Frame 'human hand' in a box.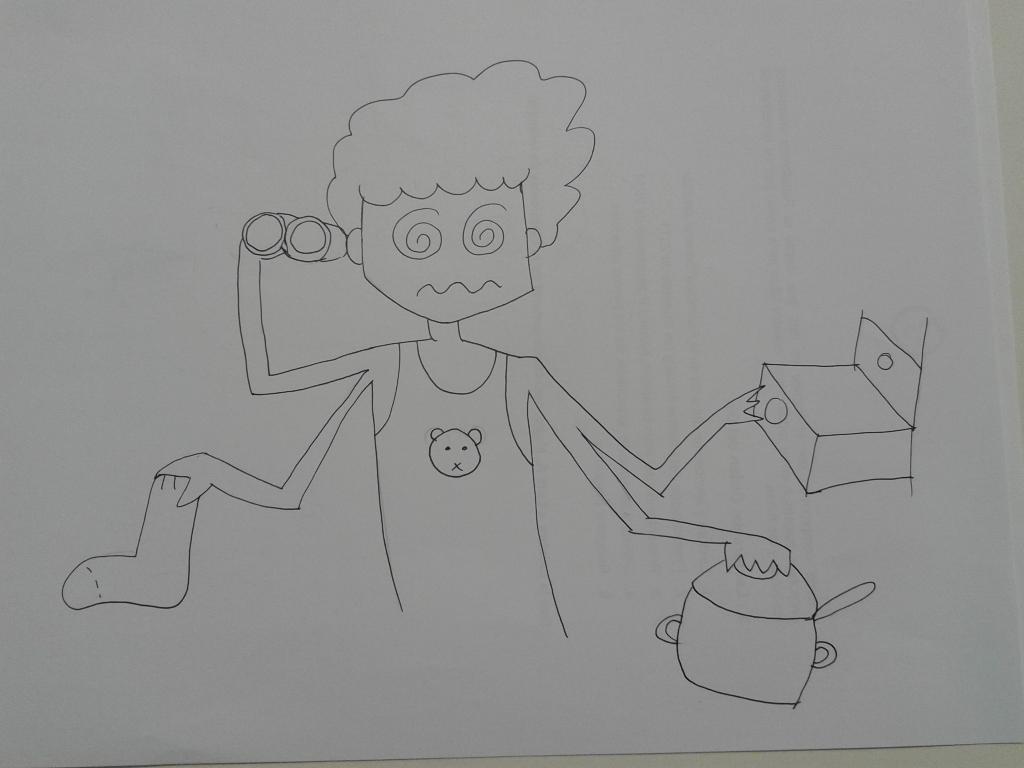
box=[726, 386, 765, 422].
